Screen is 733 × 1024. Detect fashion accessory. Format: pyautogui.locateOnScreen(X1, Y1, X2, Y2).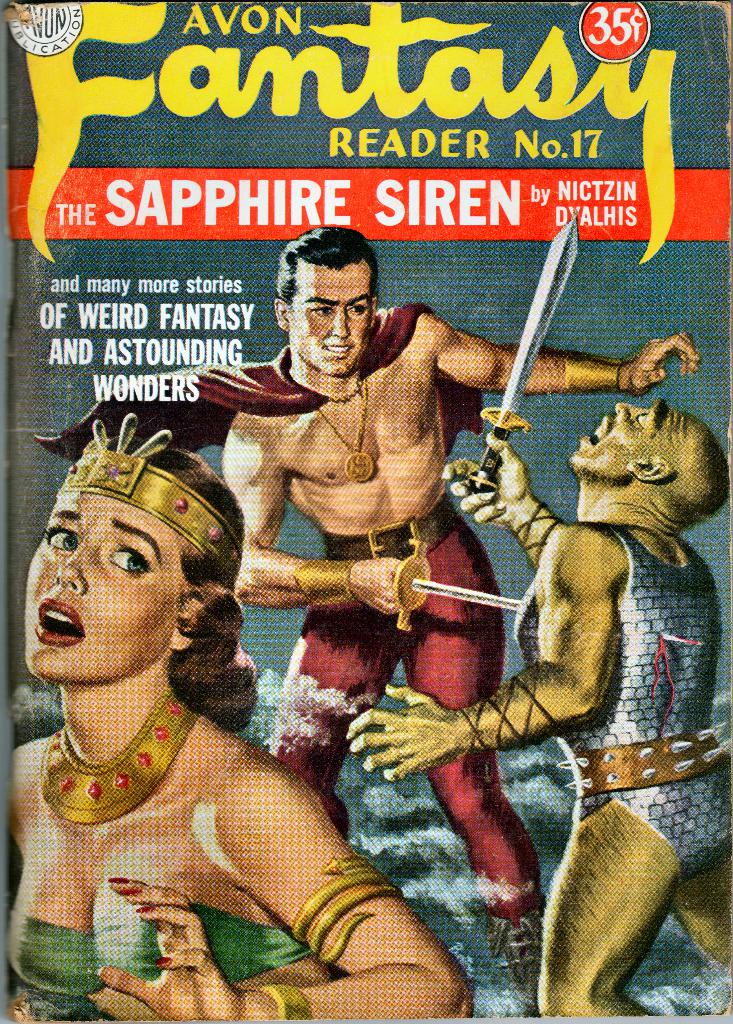
pyautogui.locateOnScreen(289, 853, 403, 963).
